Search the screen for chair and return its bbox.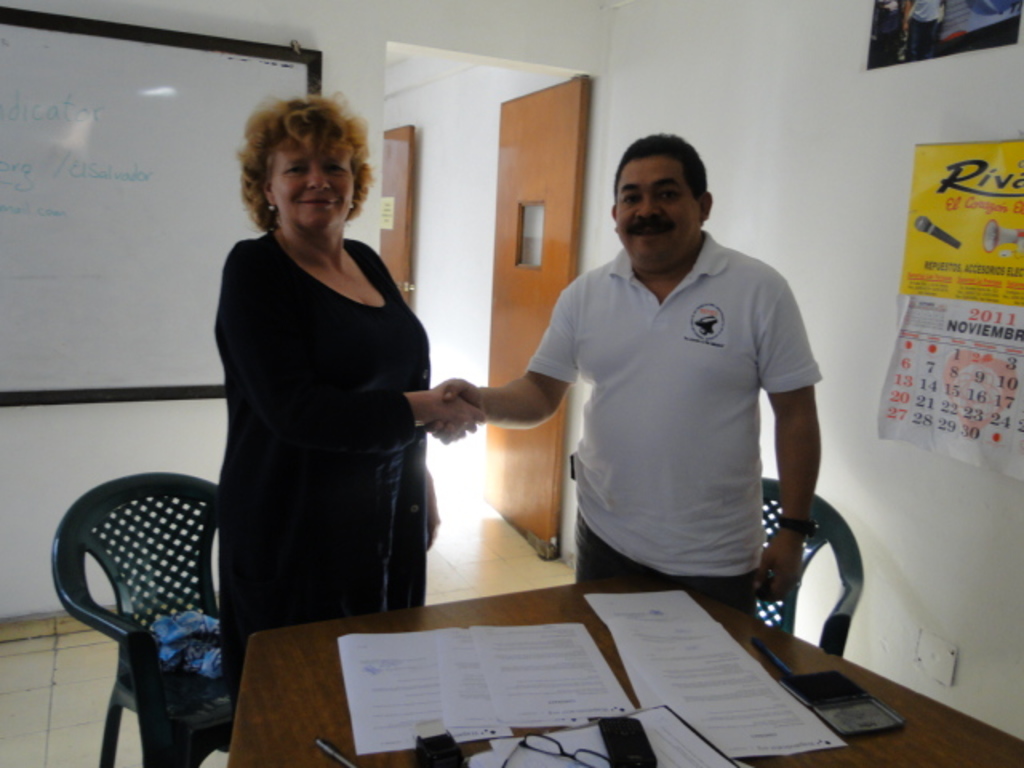
Found: (x1=61, y1=411, x2=270, y2=767).
